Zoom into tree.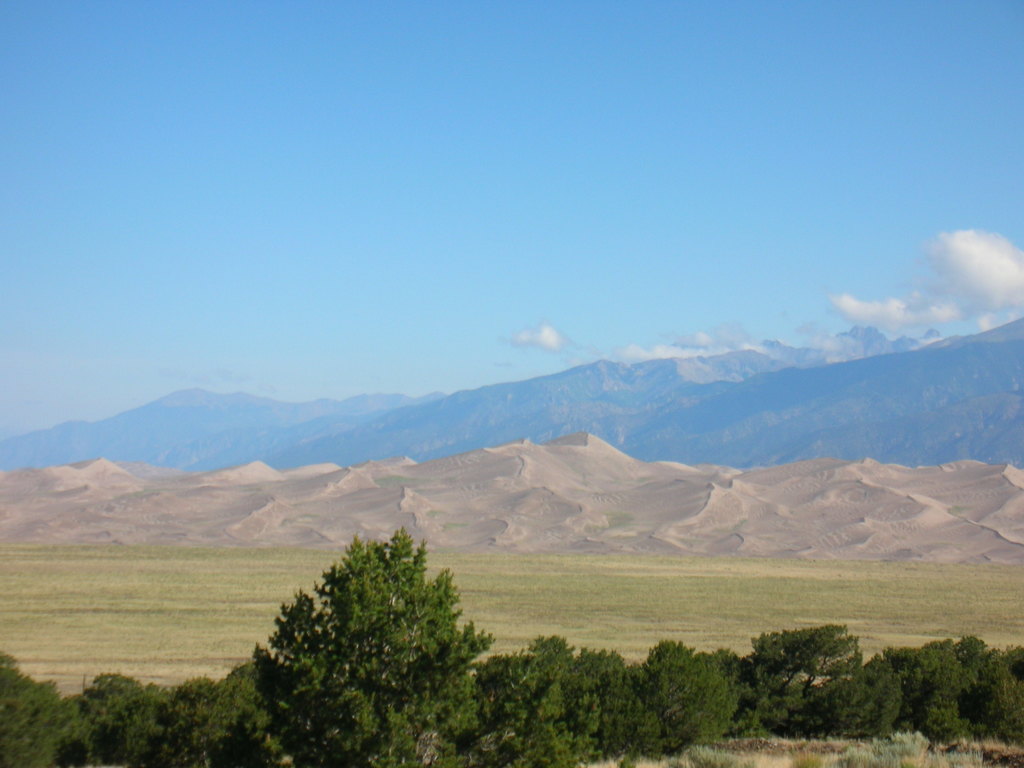
Zoom target: [249, 486, 504, 737].
